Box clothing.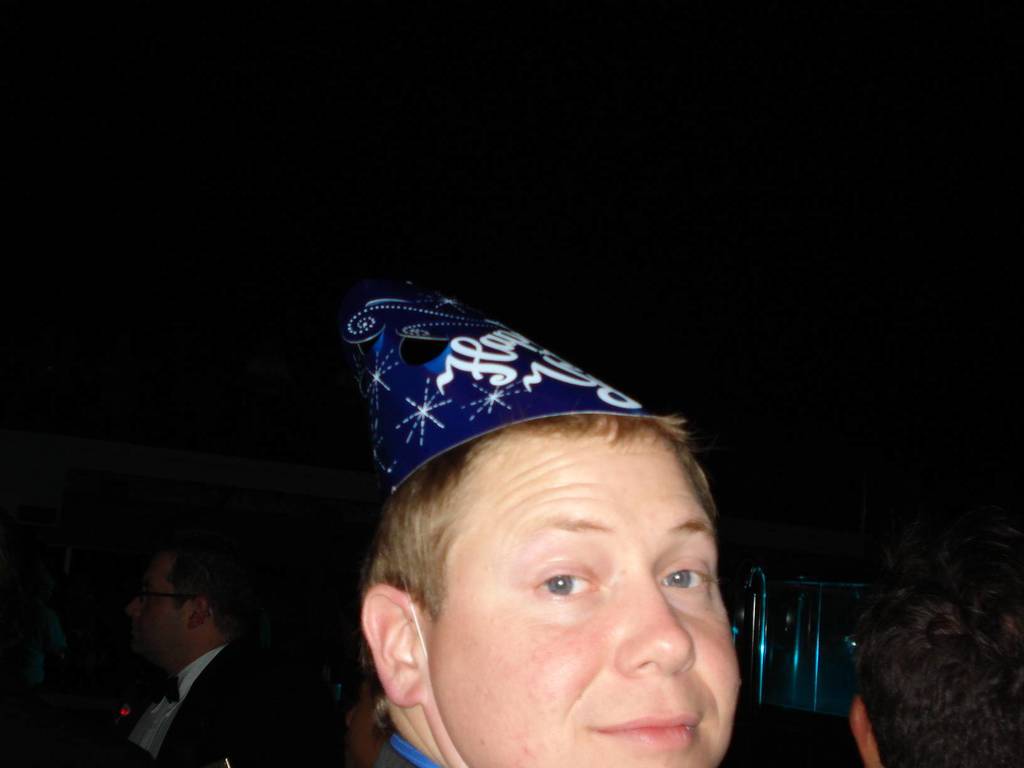
x1=852, y1=668, x2=1019, y2=767.
